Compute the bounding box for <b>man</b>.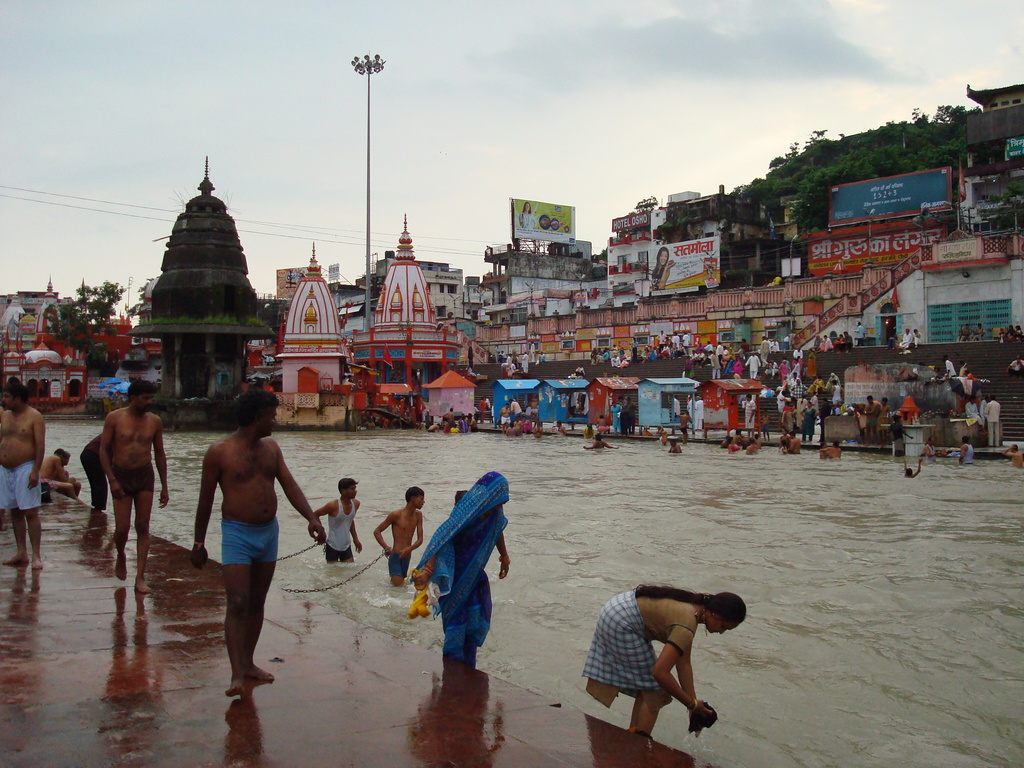
[750,353,758,376].
